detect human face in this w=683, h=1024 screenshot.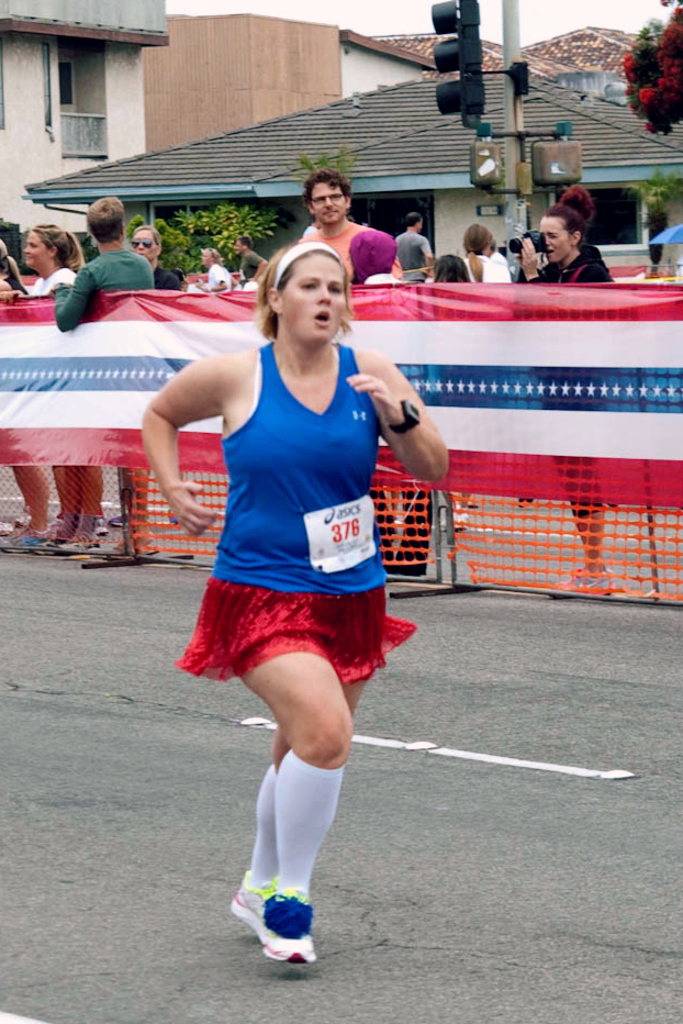
Detection: x1=541 y1=218 x2=572 y2=258.
